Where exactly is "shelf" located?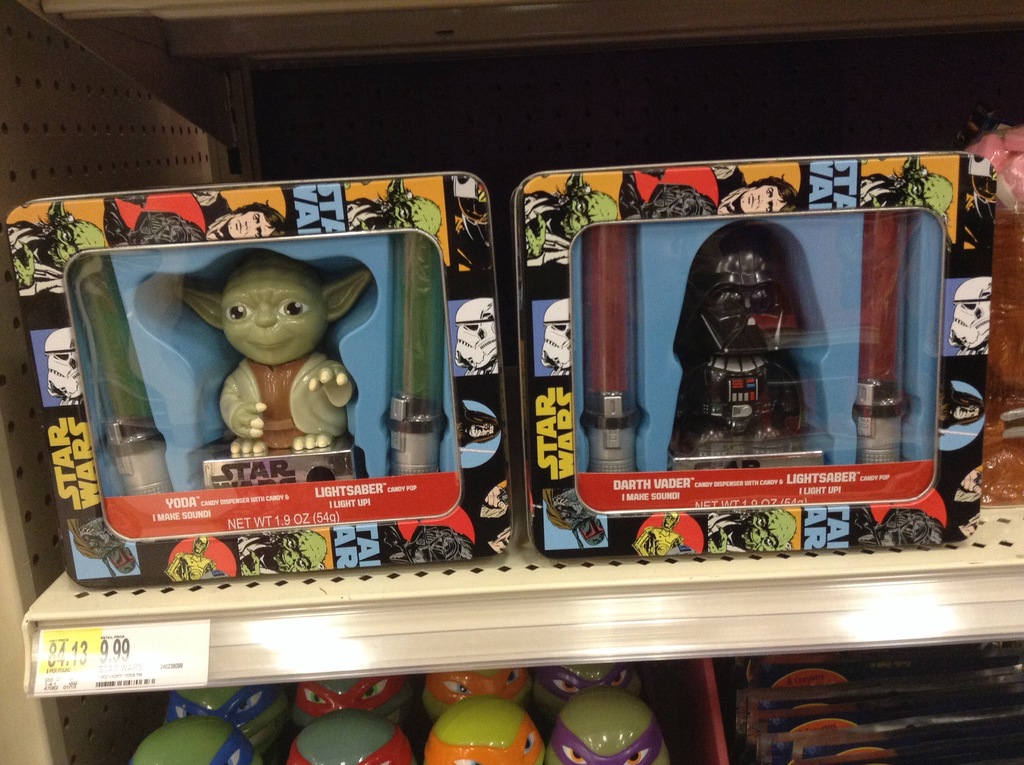
Its bounding box is Rect(25, 495, 1023, 700).
